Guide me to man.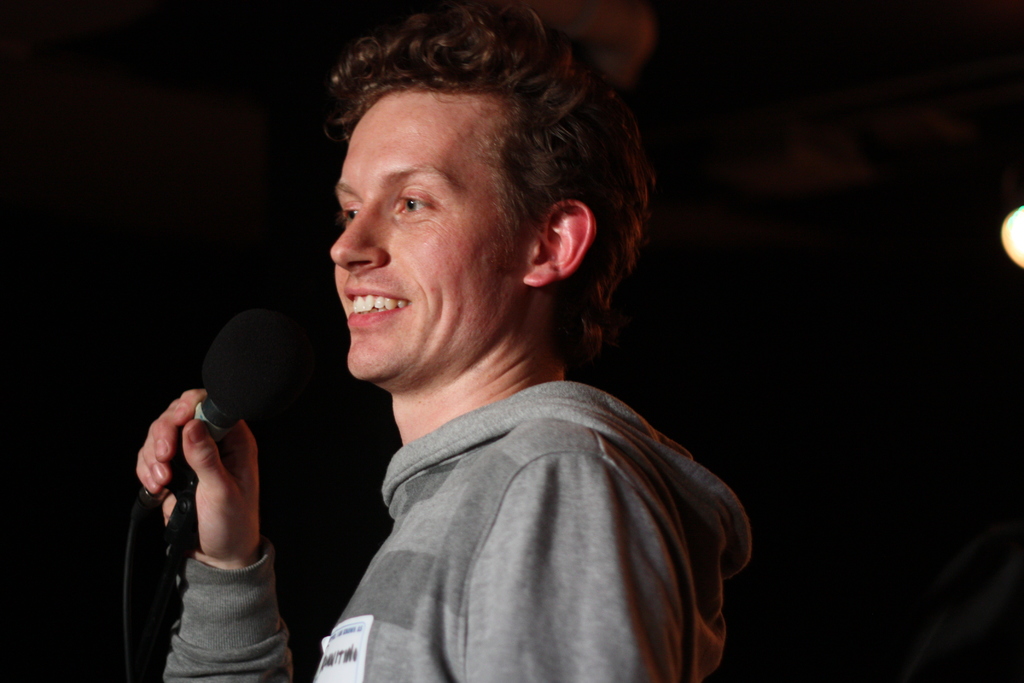
Guidance: bbox=[132, 0, 751, 682].
